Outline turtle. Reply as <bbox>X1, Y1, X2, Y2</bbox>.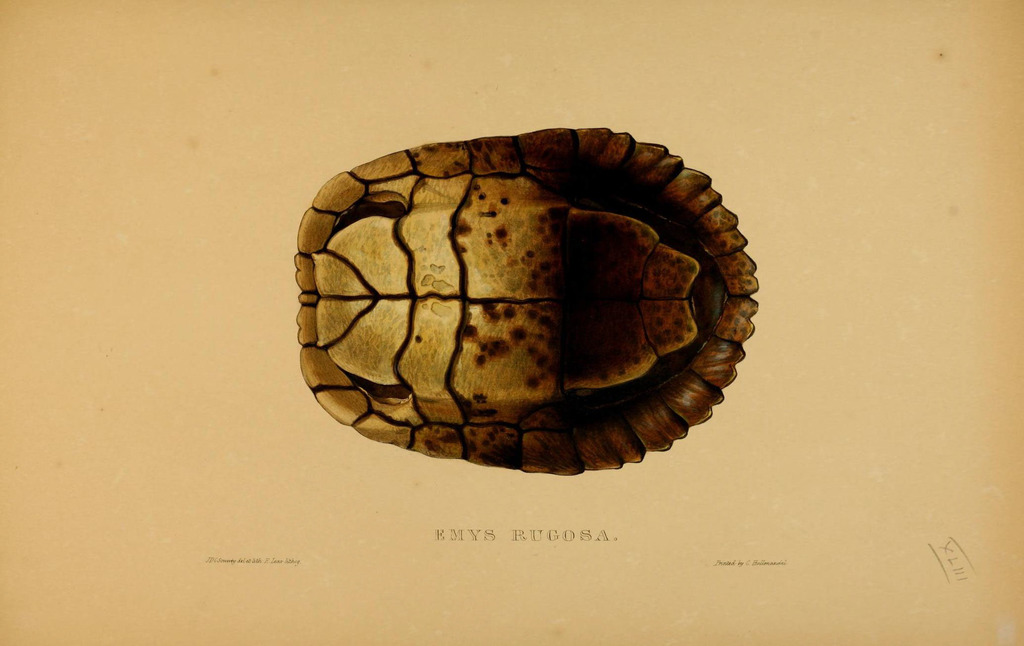
<bbox>291, 122, 762, 478</bbox>.
